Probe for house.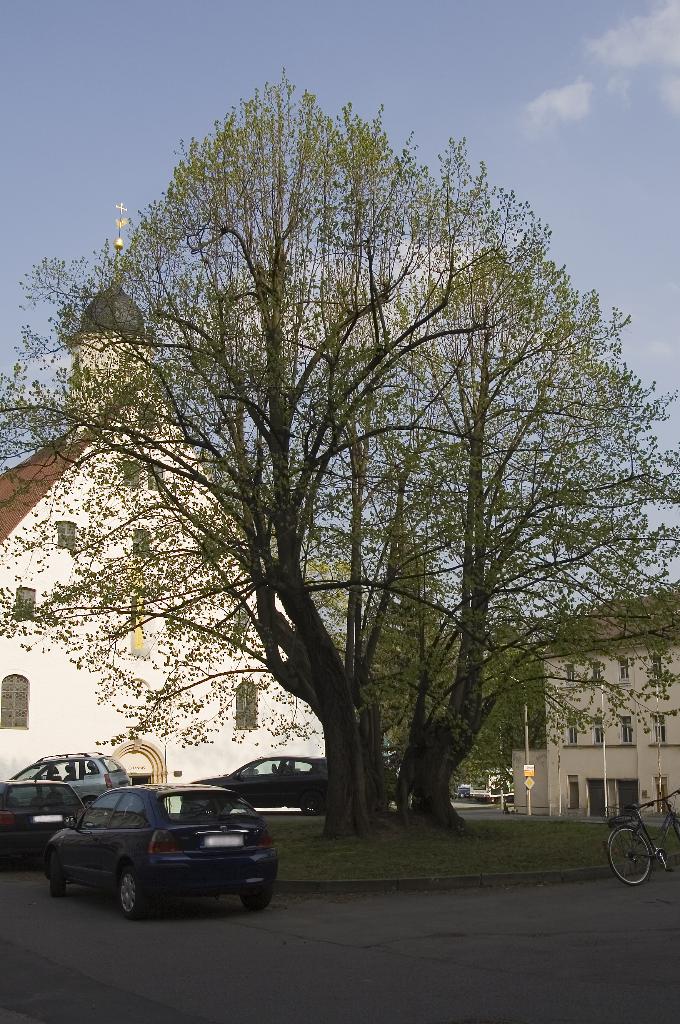
Probe result: locate(0, 207, 327, 809).
